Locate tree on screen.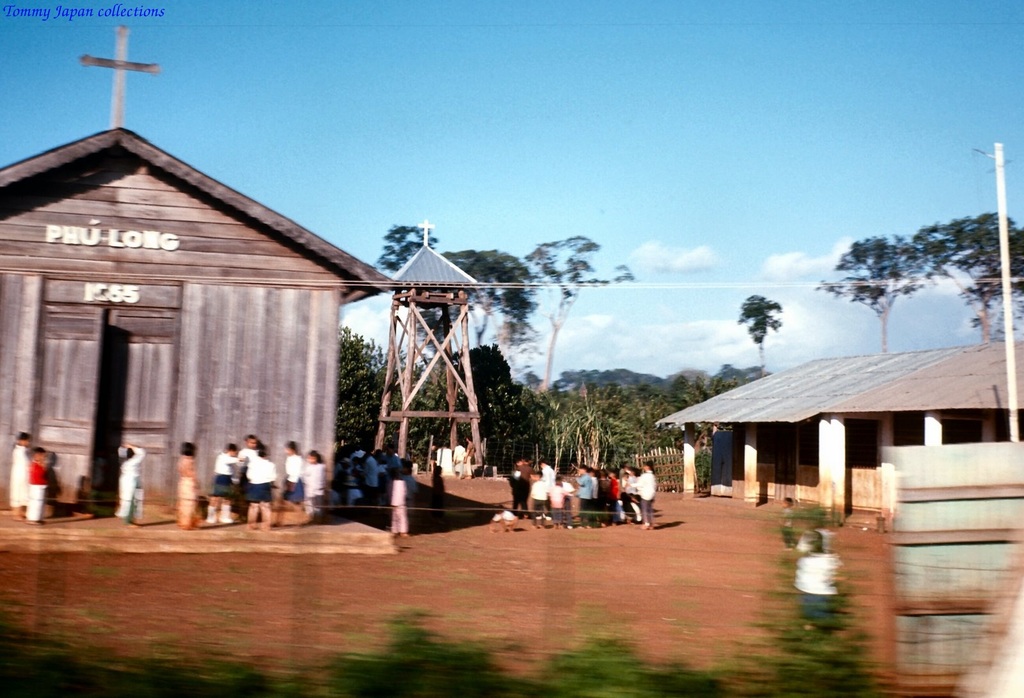
On screen at detection(813, 234, 953, 351).
